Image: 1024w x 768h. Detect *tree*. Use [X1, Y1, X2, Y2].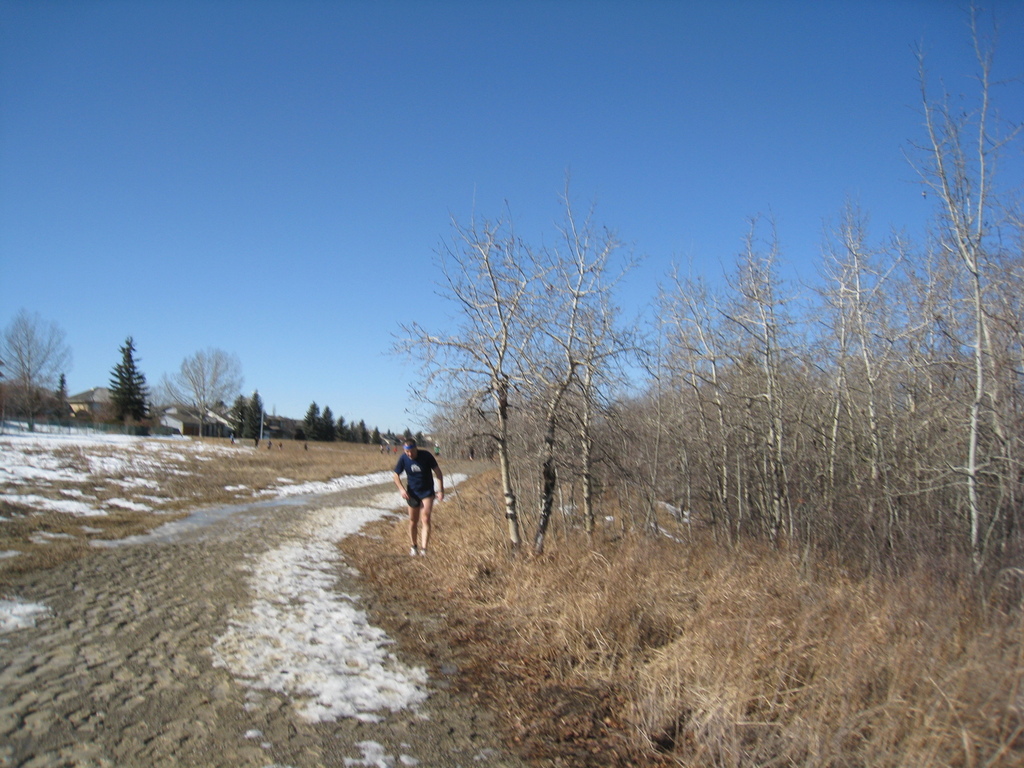
[0, 305, 88, 440].
